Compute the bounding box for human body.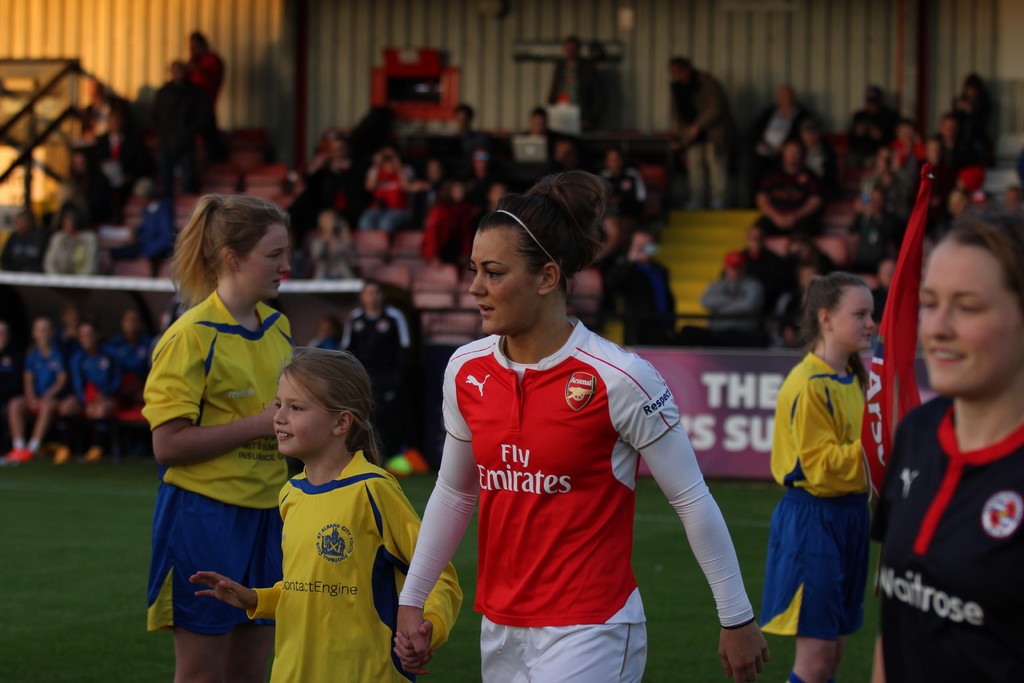
Rect(598, 138, 655, 215).
